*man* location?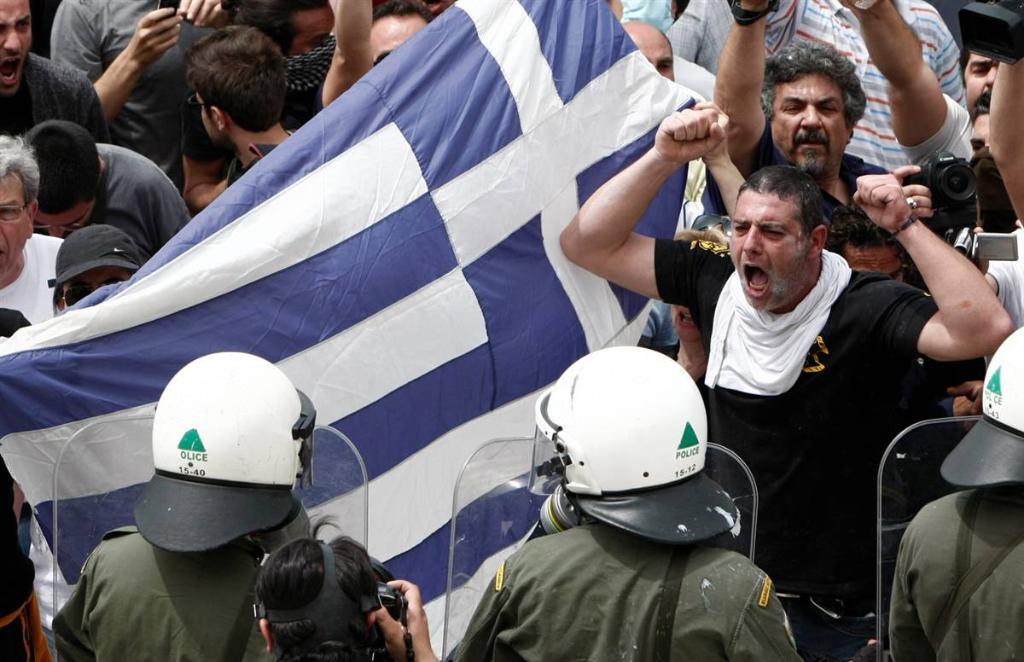
x1=0, y1=0, x2=106, y2=144
